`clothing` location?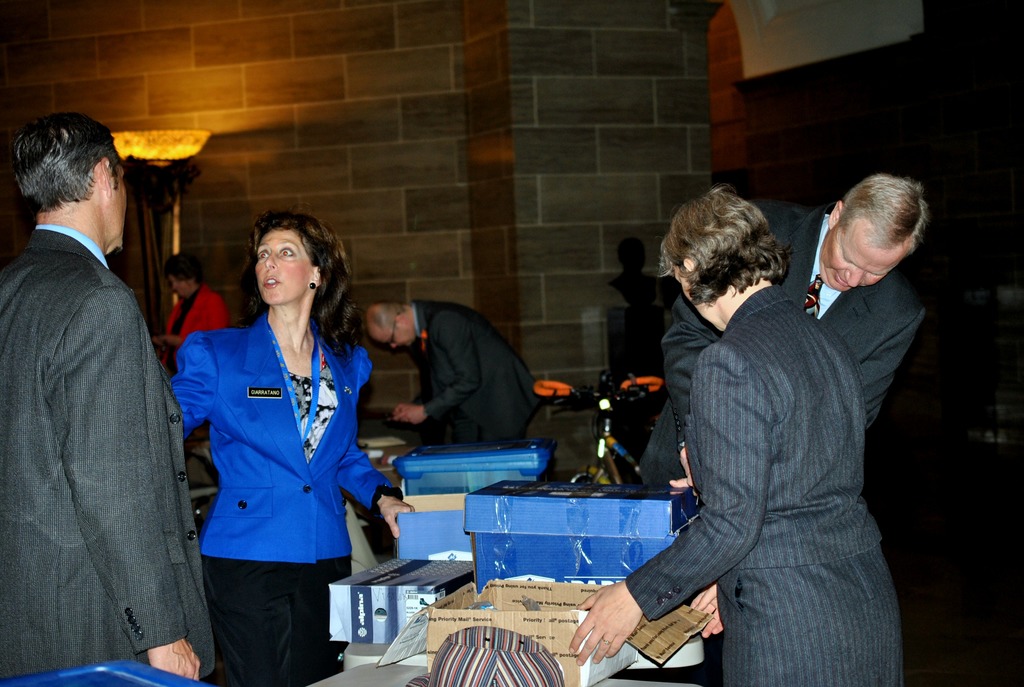
(169, 293, 379, 633)
